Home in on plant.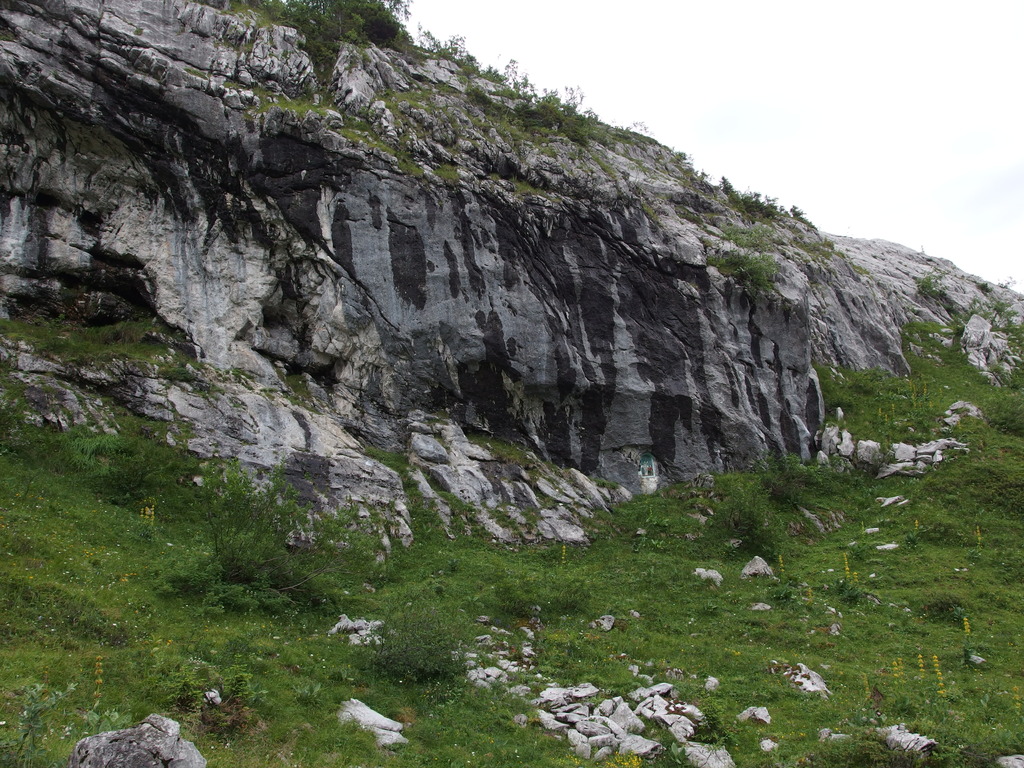
Homed in at [x1=79, y1=651, x2=124, y2=728].
